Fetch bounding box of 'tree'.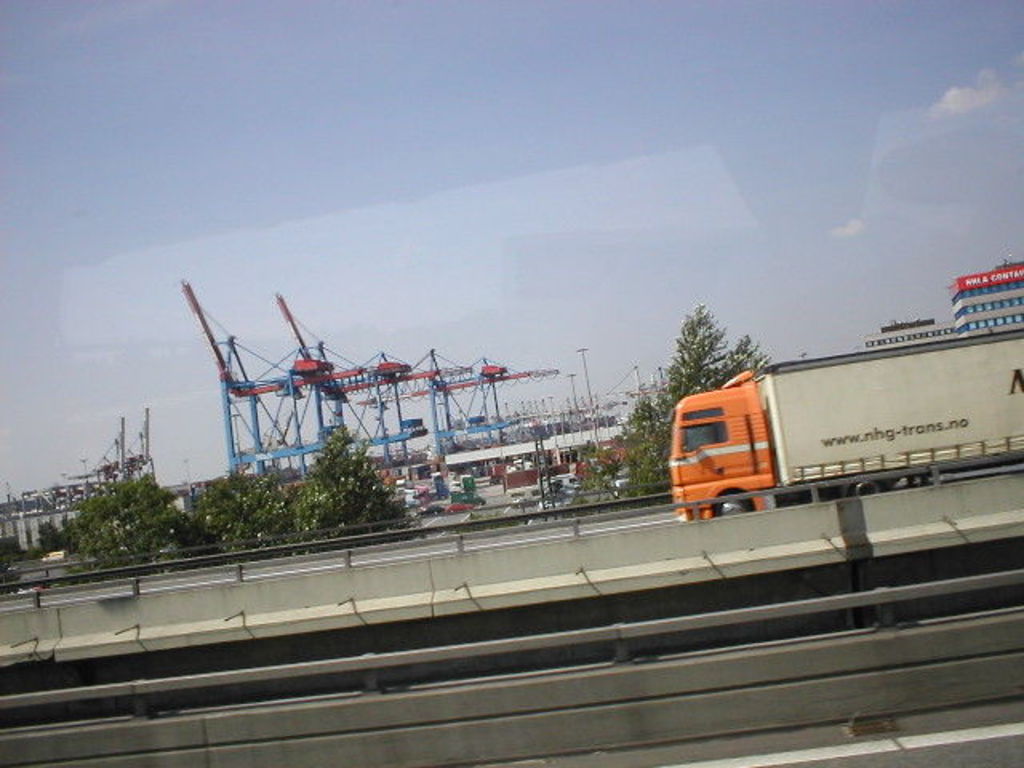
Bbox: crop(576, 296, 781, 514).
